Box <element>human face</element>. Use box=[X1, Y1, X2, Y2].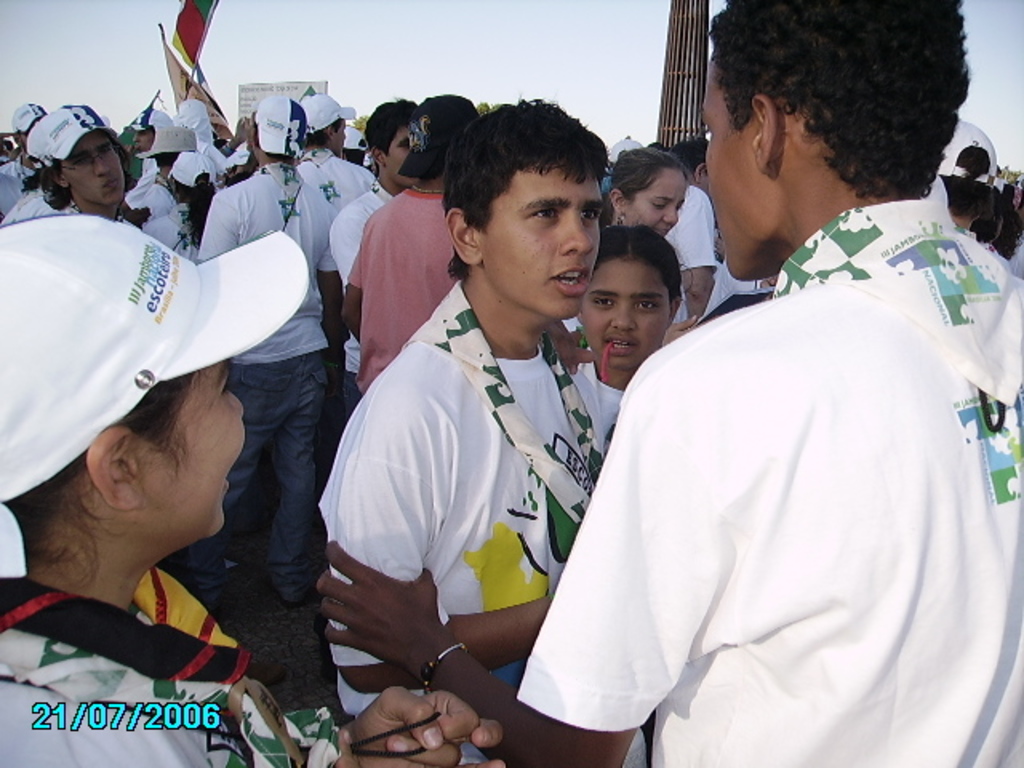
box=[66, 128, 122, 206].
